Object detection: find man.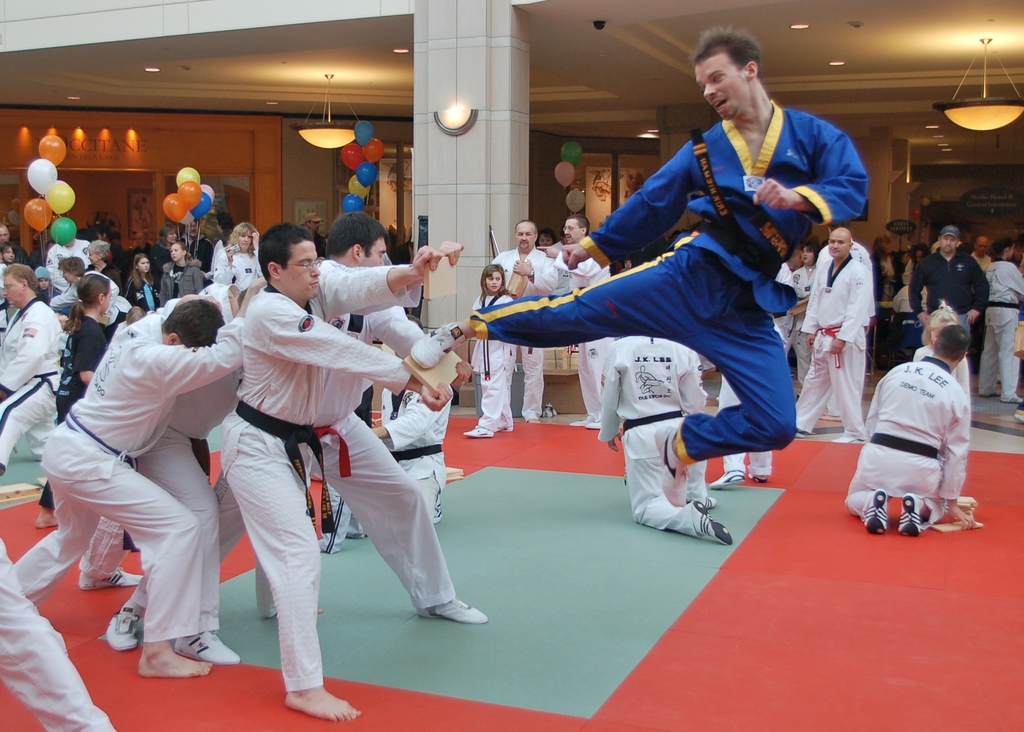
pyautogui.locateOnScreen(0, 223, 31, 263).
